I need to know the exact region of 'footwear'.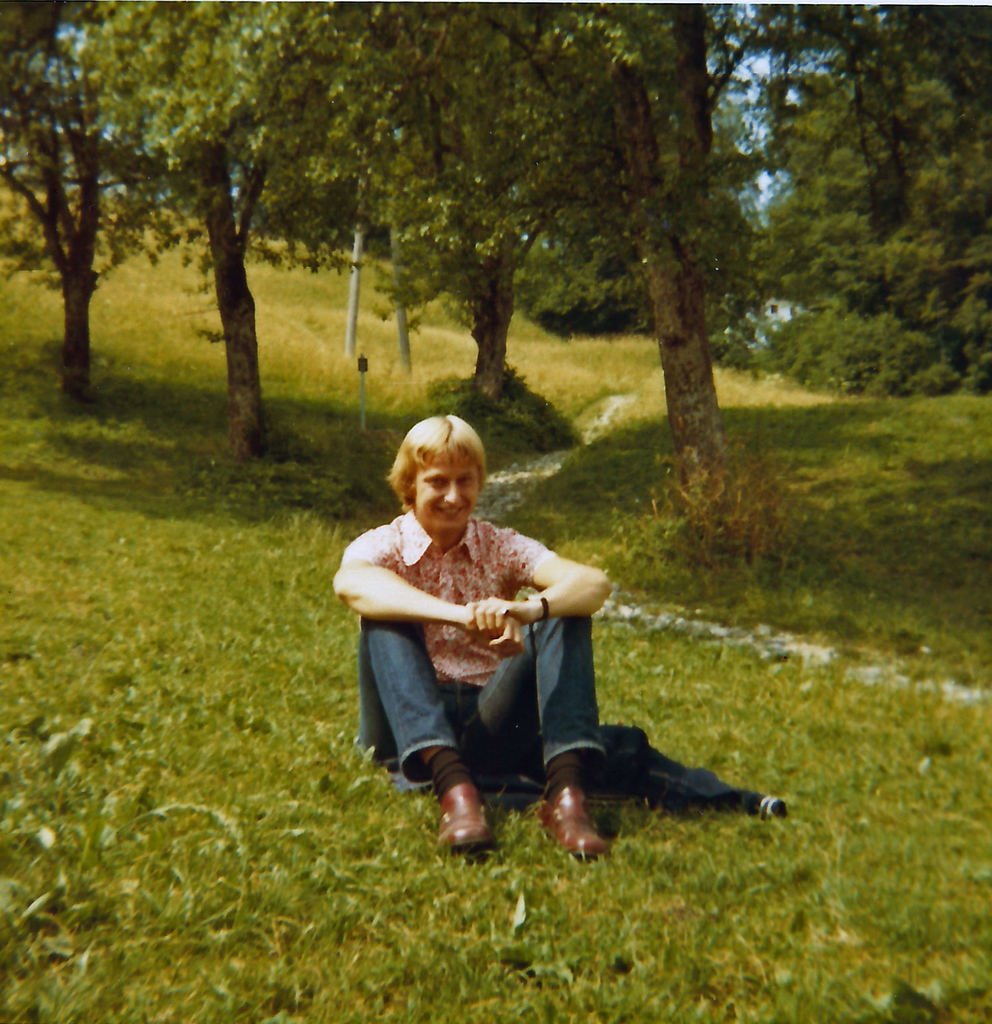
Region: locate(433, 783, 496, 847).
